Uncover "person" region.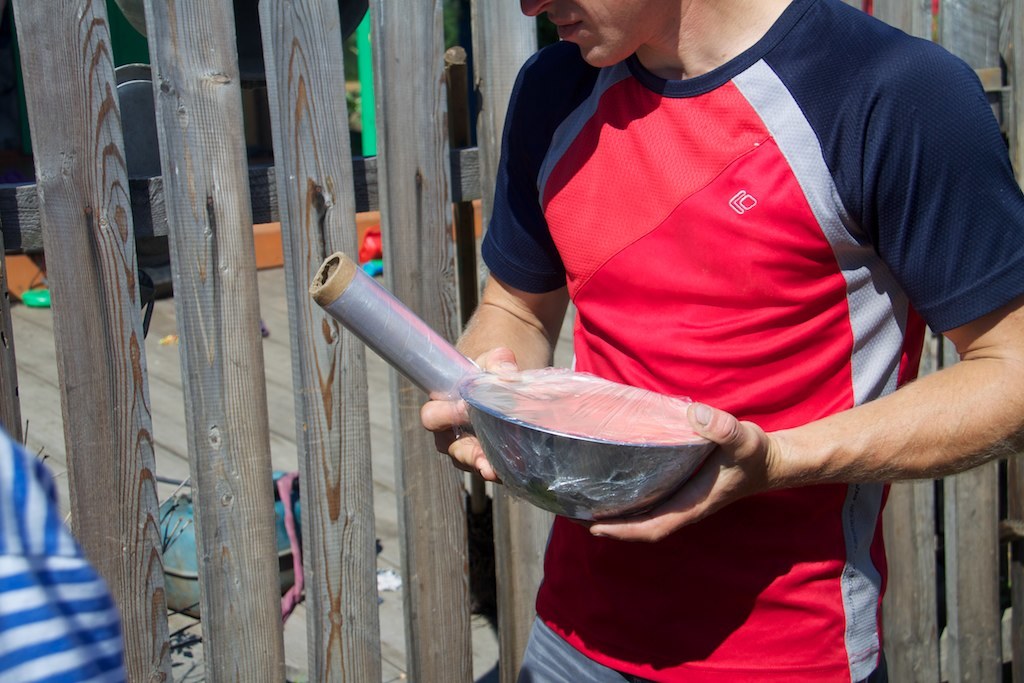
Uncovered: (left=423, top=0, right=1023, bottom=682).
